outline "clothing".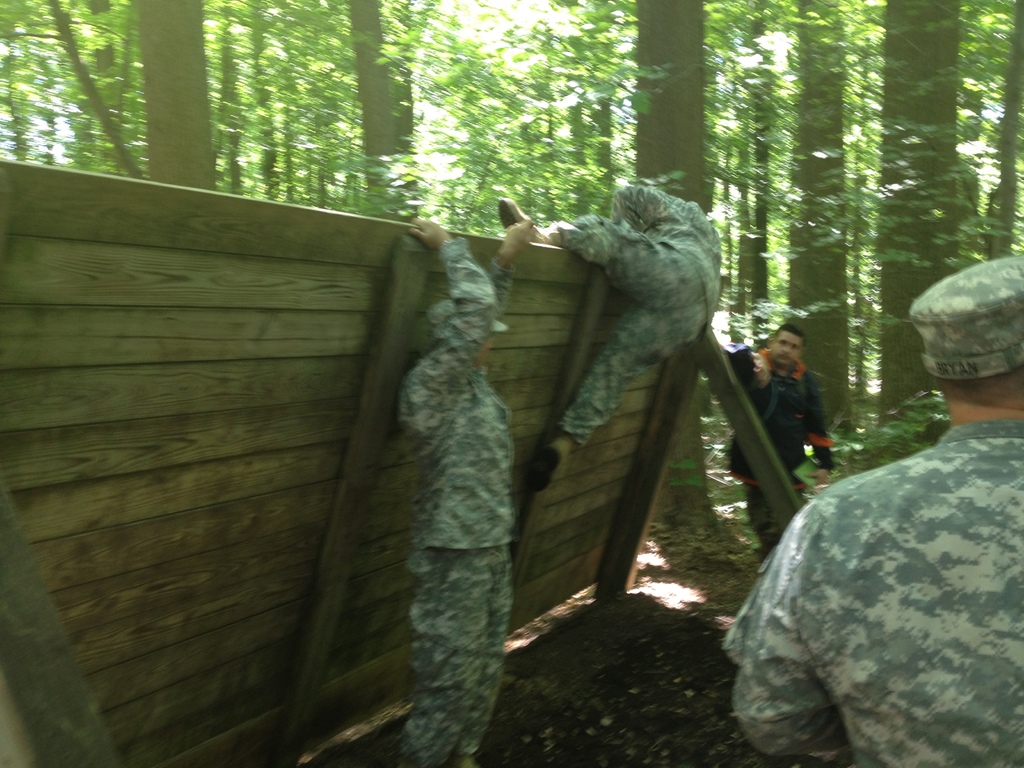
Outline: 560, 172, 719, 445.
